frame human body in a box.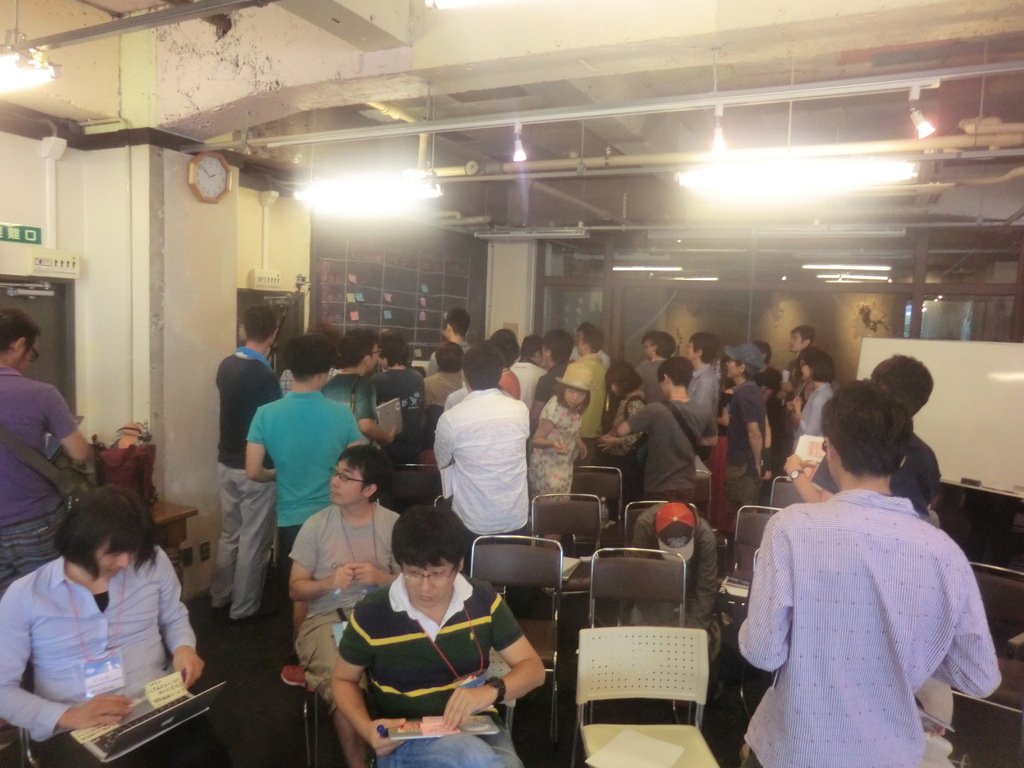
rect(732, 361, 1016, 767).
